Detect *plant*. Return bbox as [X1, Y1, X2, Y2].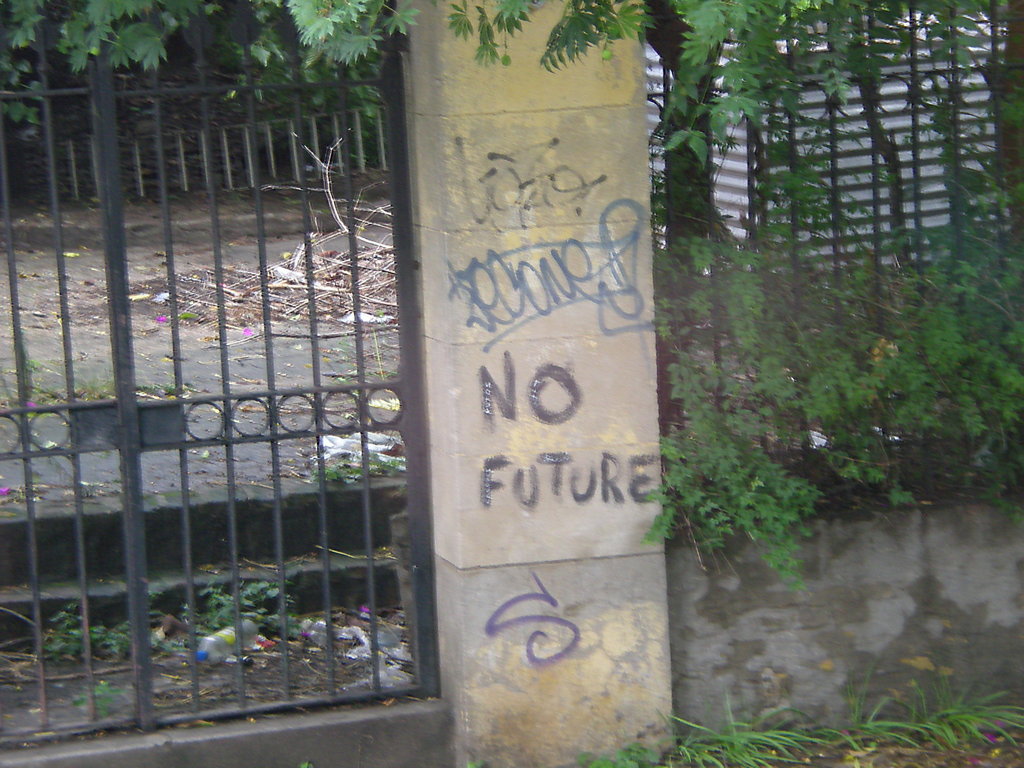
[154, 579, 308, 648].
